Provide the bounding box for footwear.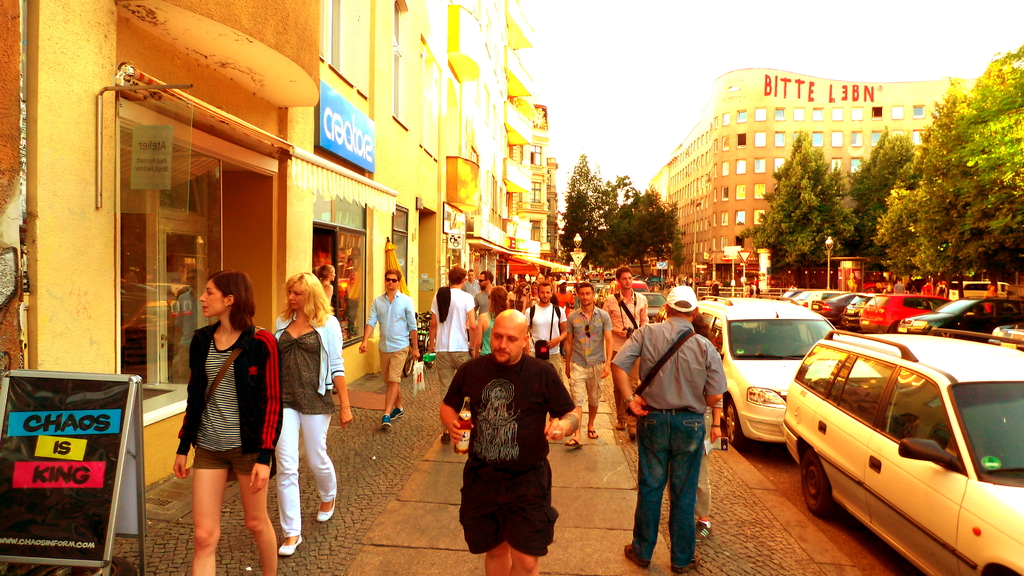
280,532,305,555.
